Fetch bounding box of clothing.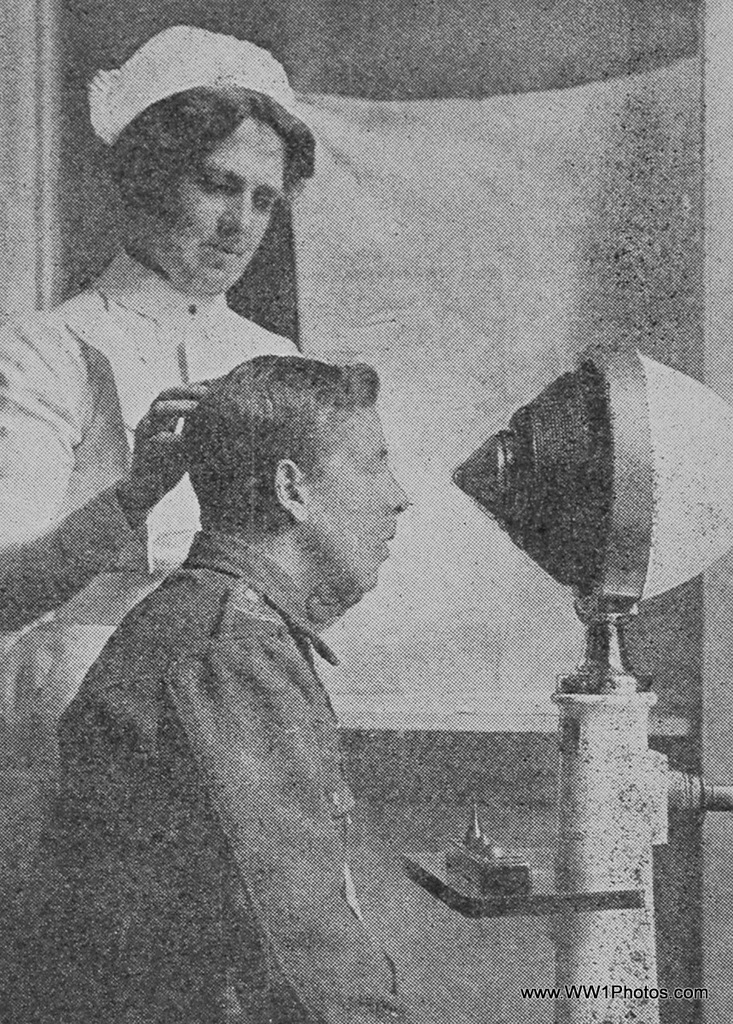
Bbox: left=67, top=255, right=499, bottom=963.
